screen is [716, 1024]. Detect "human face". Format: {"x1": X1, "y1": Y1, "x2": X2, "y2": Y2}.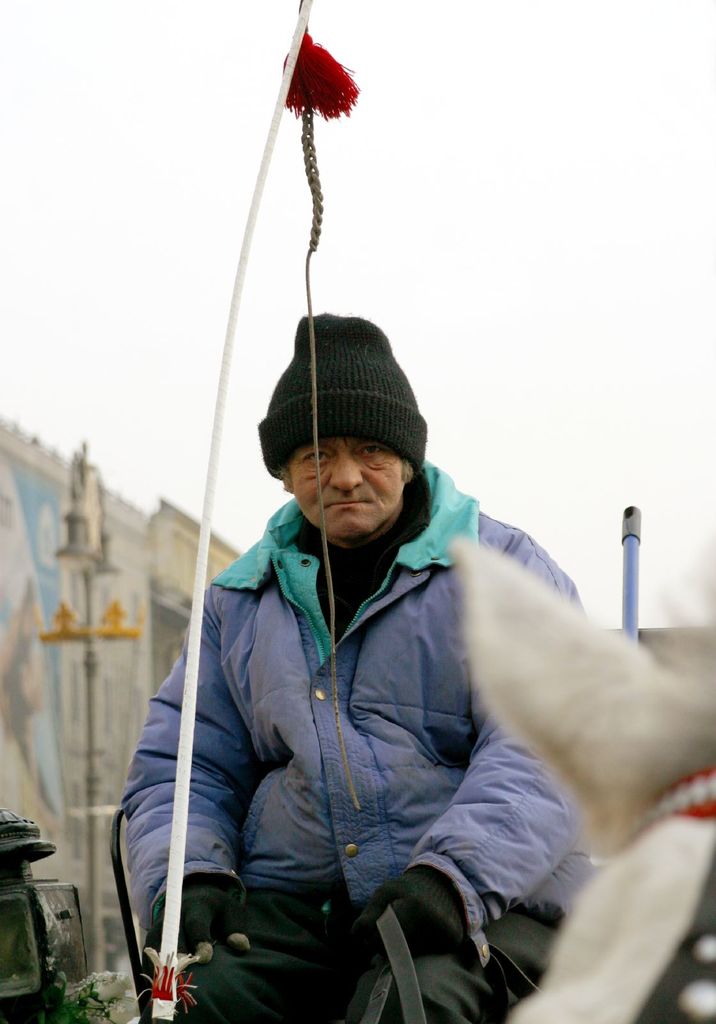
{"x1": 295, "y1": 430, "x2": 407, "y2": 541}.
